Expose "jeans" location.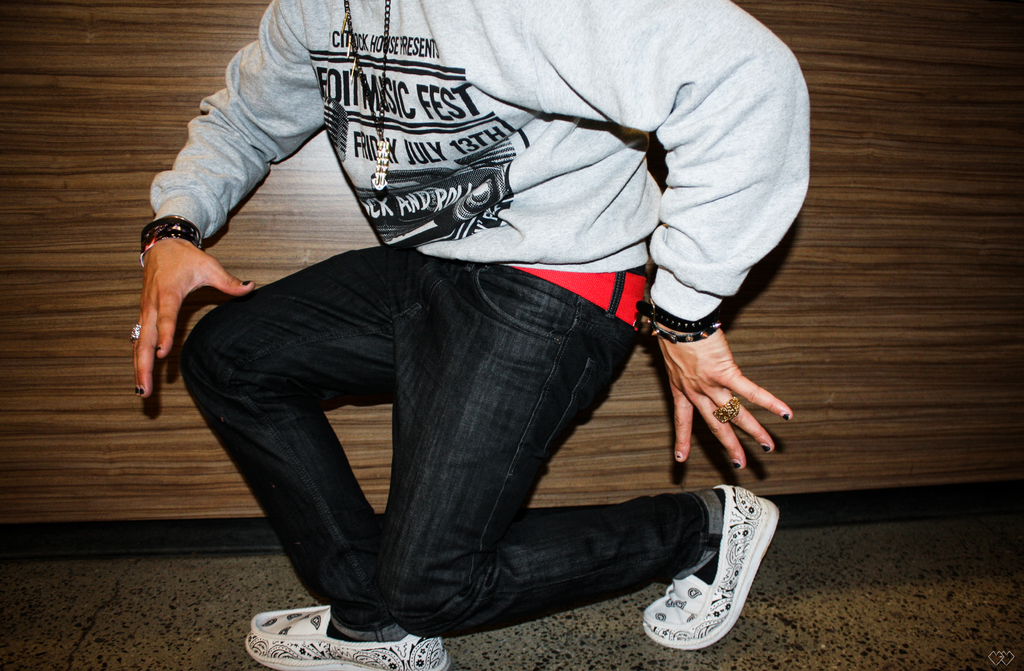
Exposed at bbox=(184, 245, 732, 640).
